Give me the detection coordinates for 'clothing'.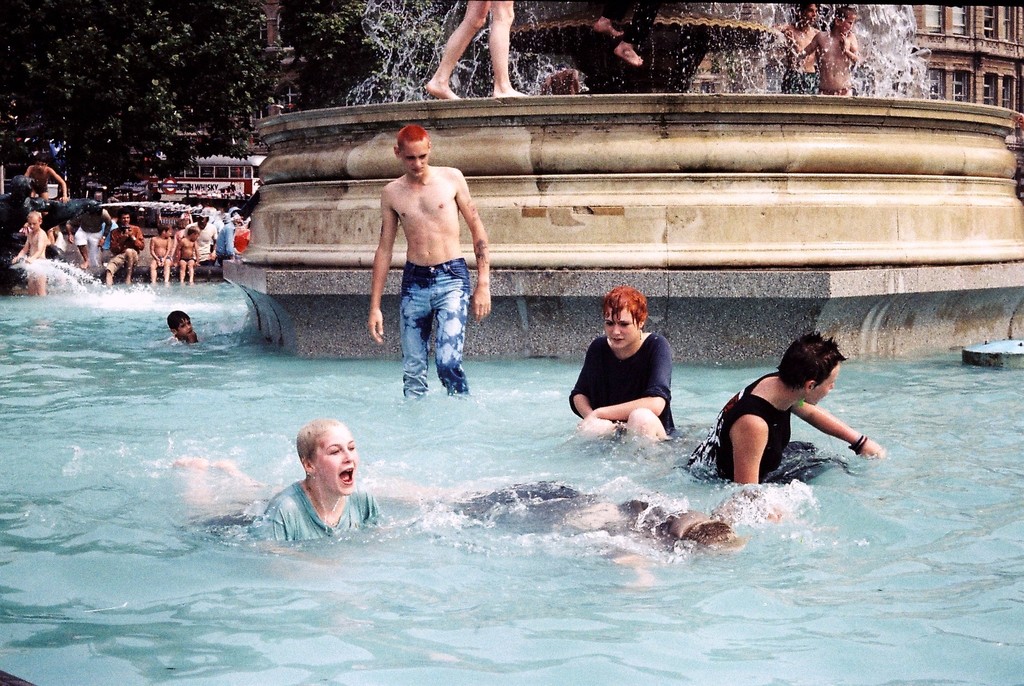
select_region(70, 216, 114, 274).
